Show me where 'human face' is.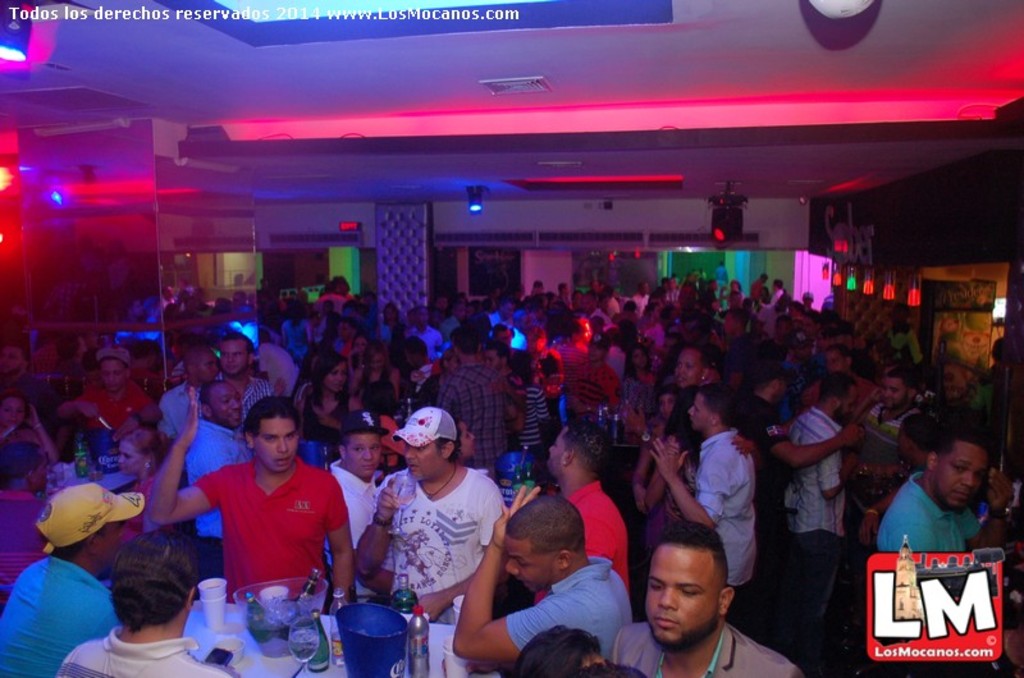
'human face' is at (left=933, top=440, right=991, bottom=510).
